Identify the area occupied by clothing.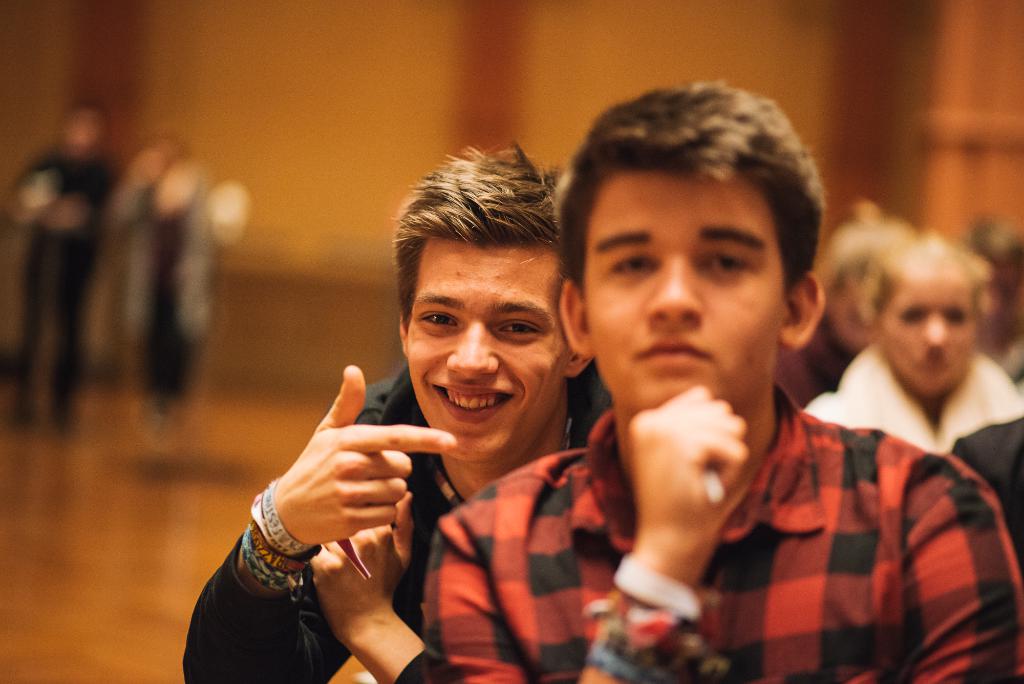
Area: 419, 379, 1023, 682.
